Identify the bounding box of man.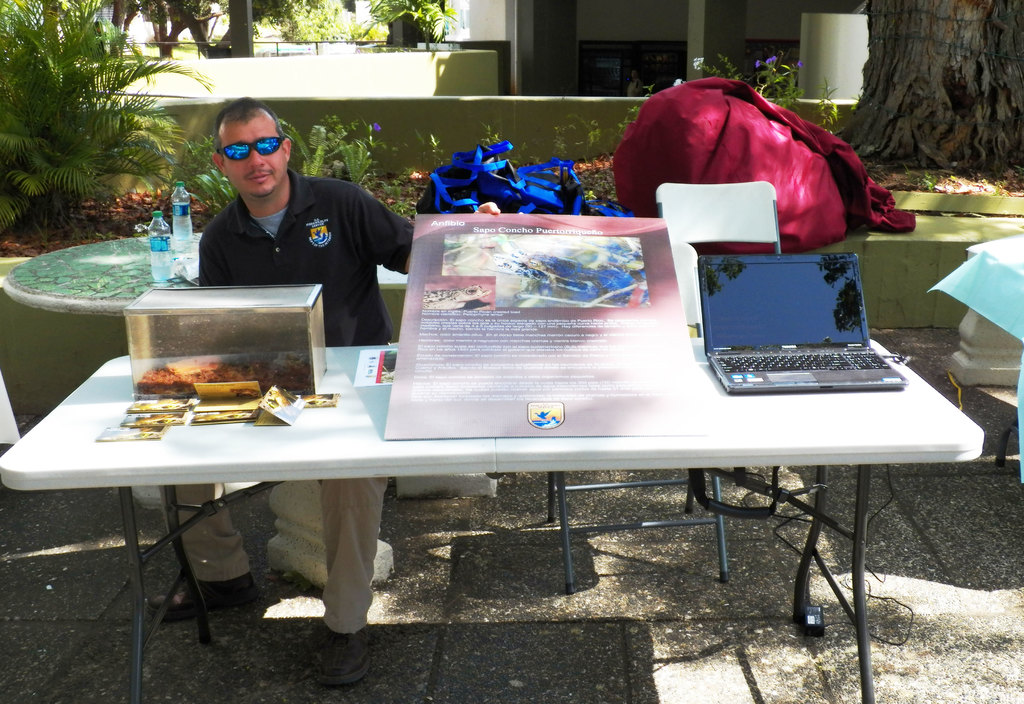
box=[195, 93, 496, 686].
